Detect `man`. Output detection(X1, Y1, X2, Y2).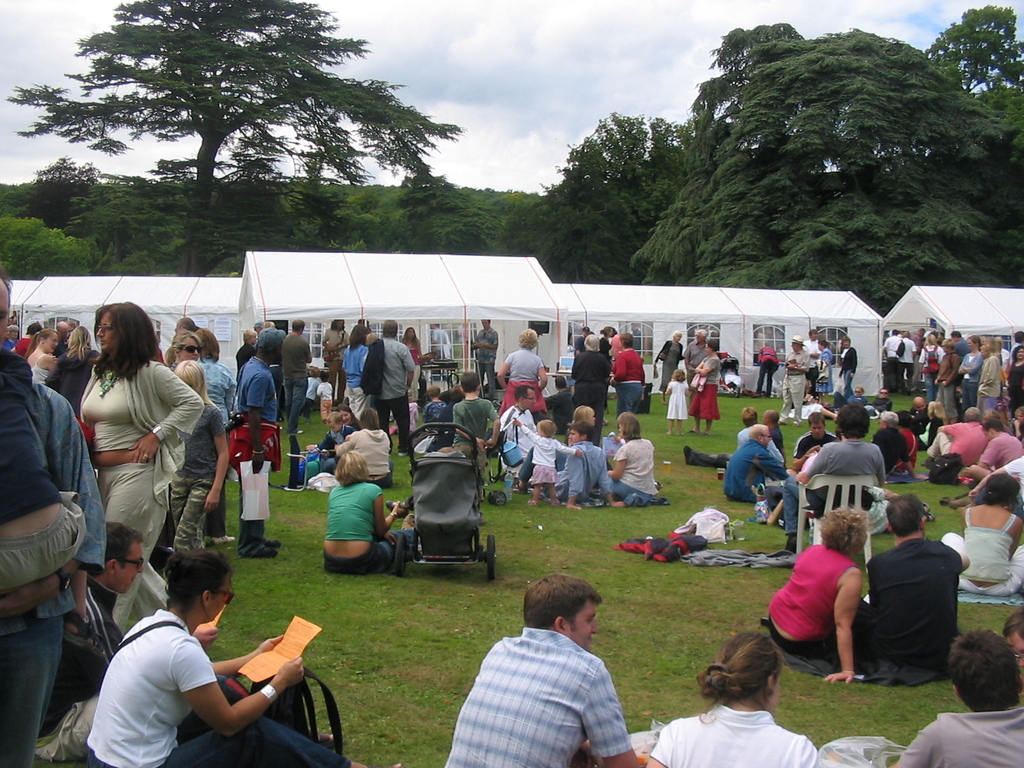
detection(42, 526, 150, 728).
